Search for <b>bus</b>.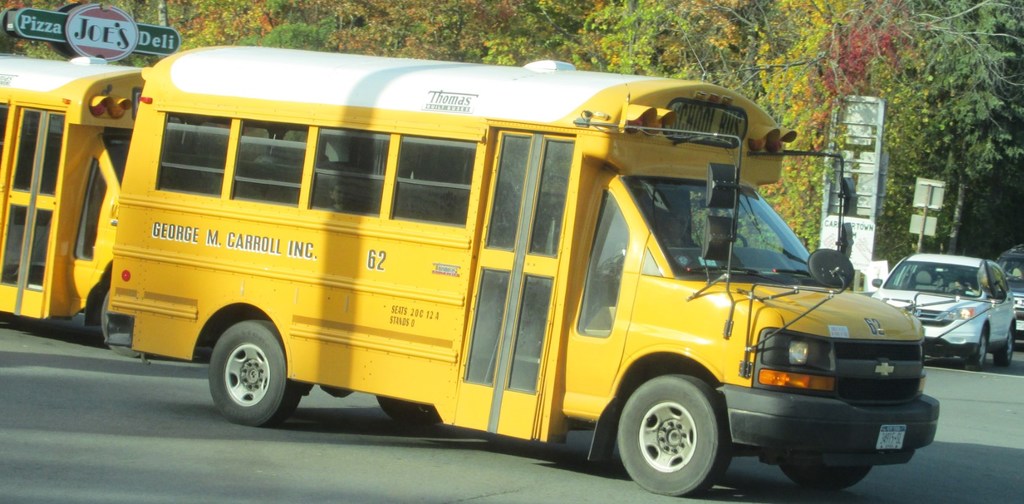
Found at bbox=[108, 56, 947, 502].
